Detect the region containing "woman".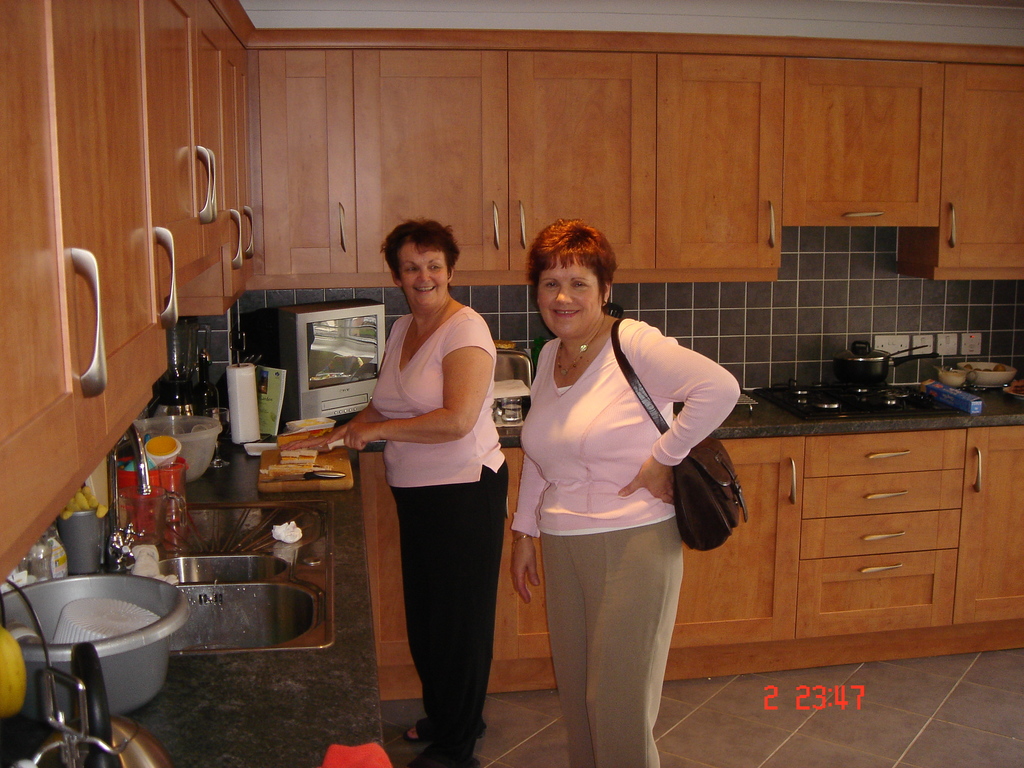
{"x1": 511, "y1": 216, "x2": 742, "y2": 767}.
